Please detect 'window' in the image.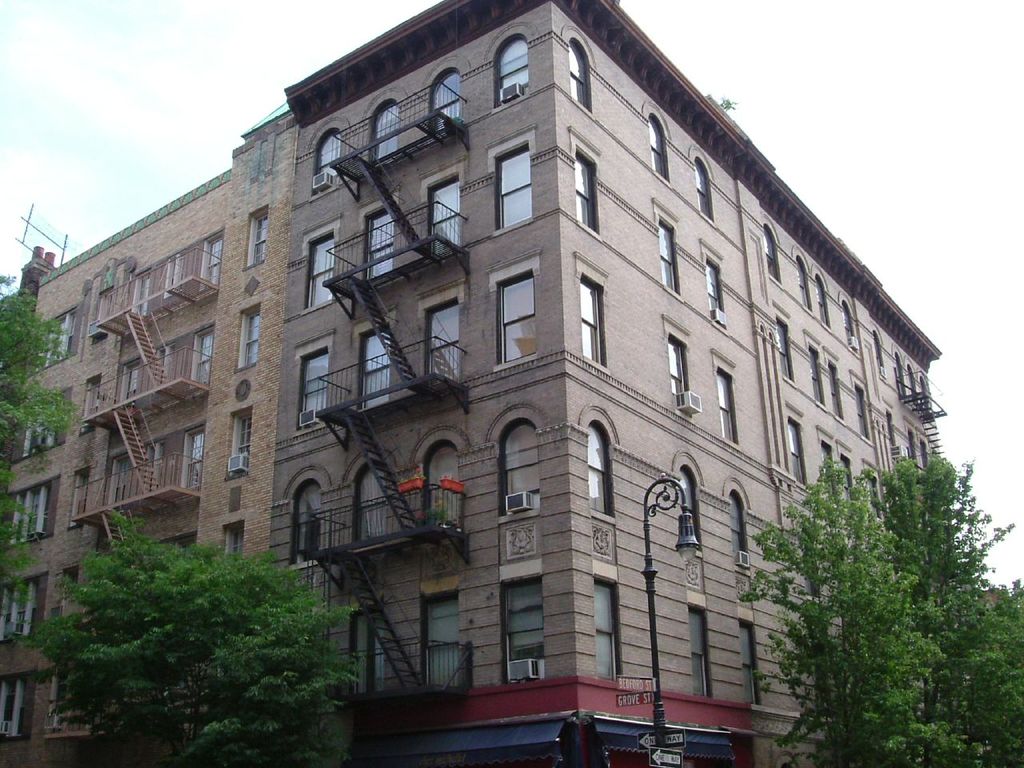
box=[430, 302, 458, 390].
